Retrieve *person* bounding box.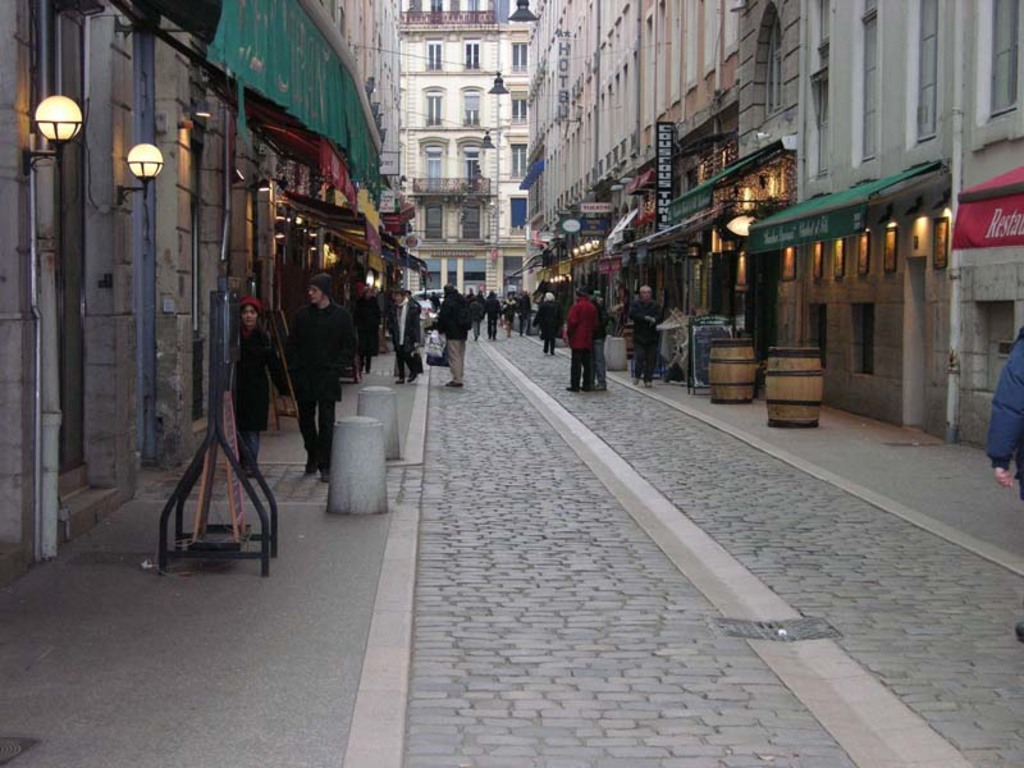
Bounding box: bbox=[988, 324, 1023, 640].
